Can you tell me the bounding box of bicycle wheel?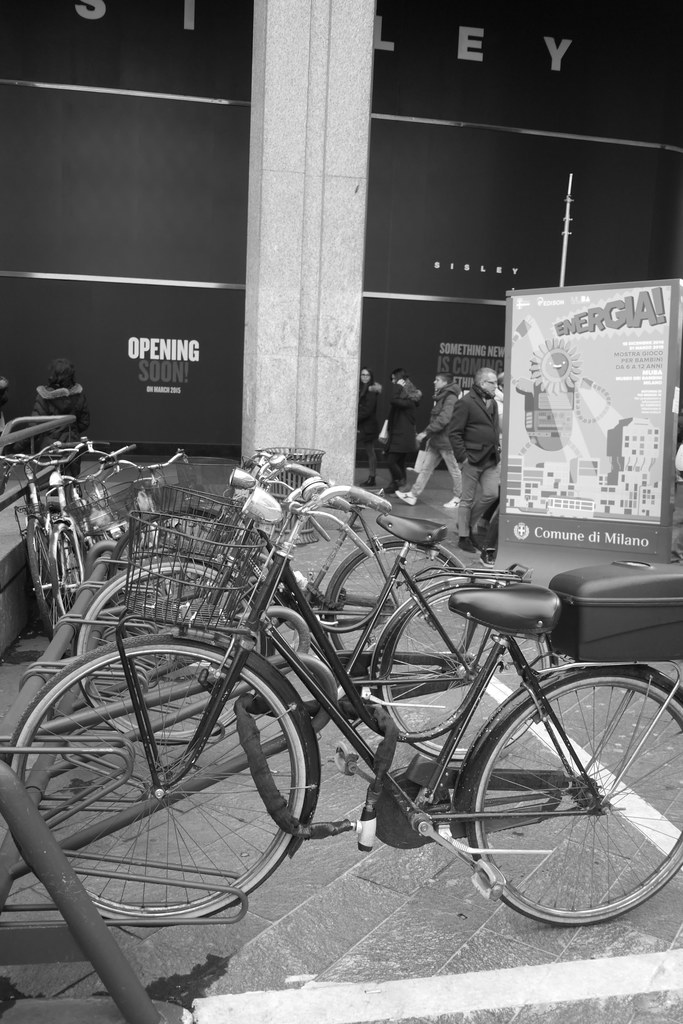
30,637,338,941.
